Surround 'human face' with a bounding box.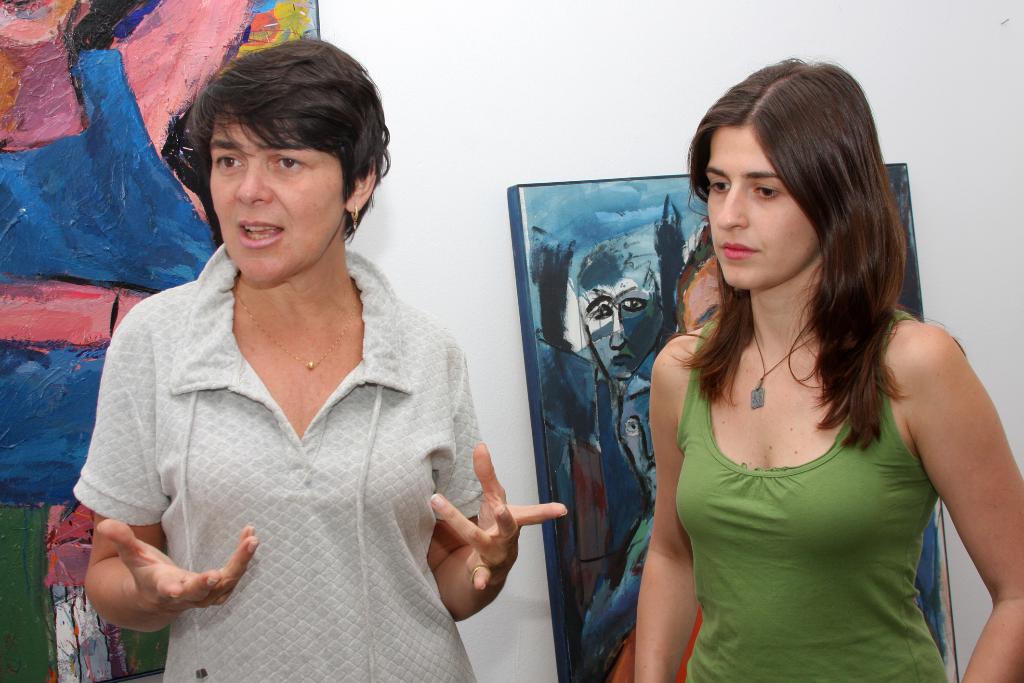
{"x1": 701, "y1": 133, "x2": 824, "y2": 291}.
